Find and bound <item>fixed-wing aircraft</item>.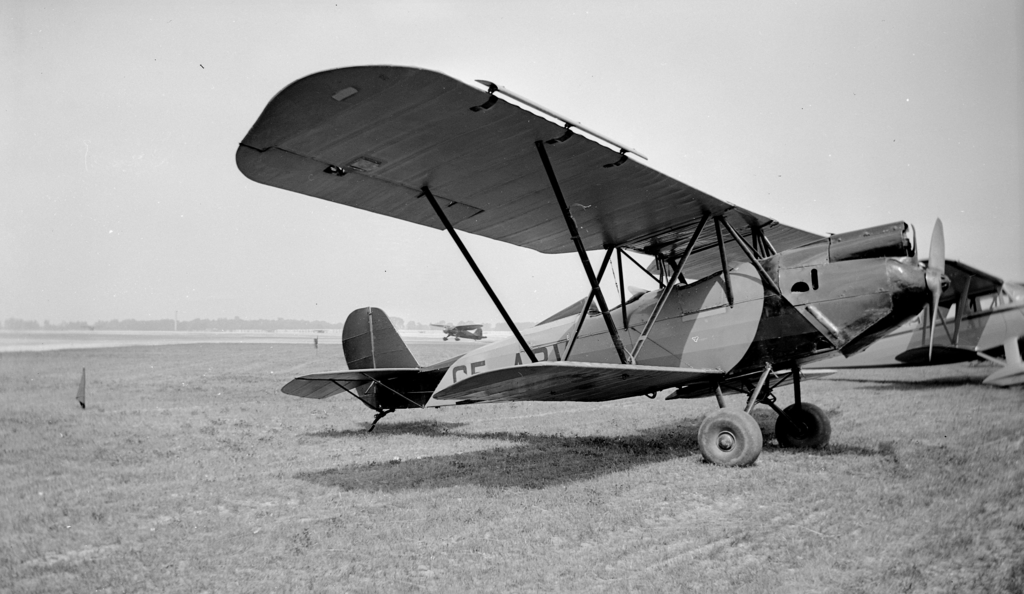
Bound: {"left": 236, "top": 60, "right": 1007, "bottom": 466}.
